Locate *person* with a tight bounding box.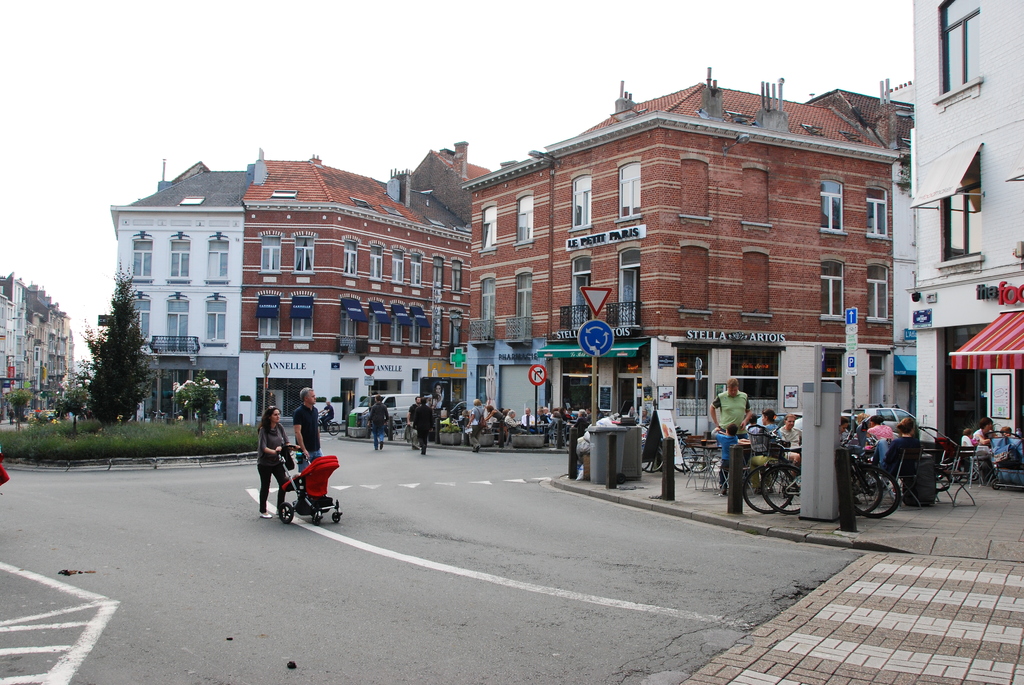
[704,379,753,443].
